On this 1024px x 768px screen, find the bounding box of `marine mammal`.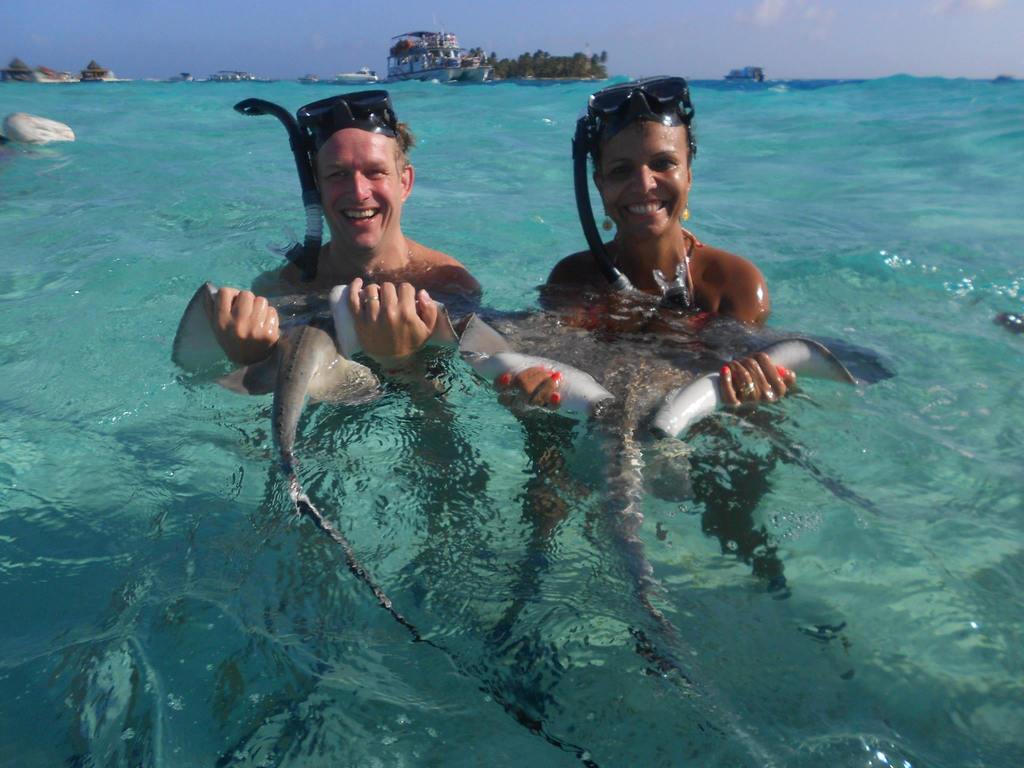
Bounding box: crop(448, 302, 907, 767).
